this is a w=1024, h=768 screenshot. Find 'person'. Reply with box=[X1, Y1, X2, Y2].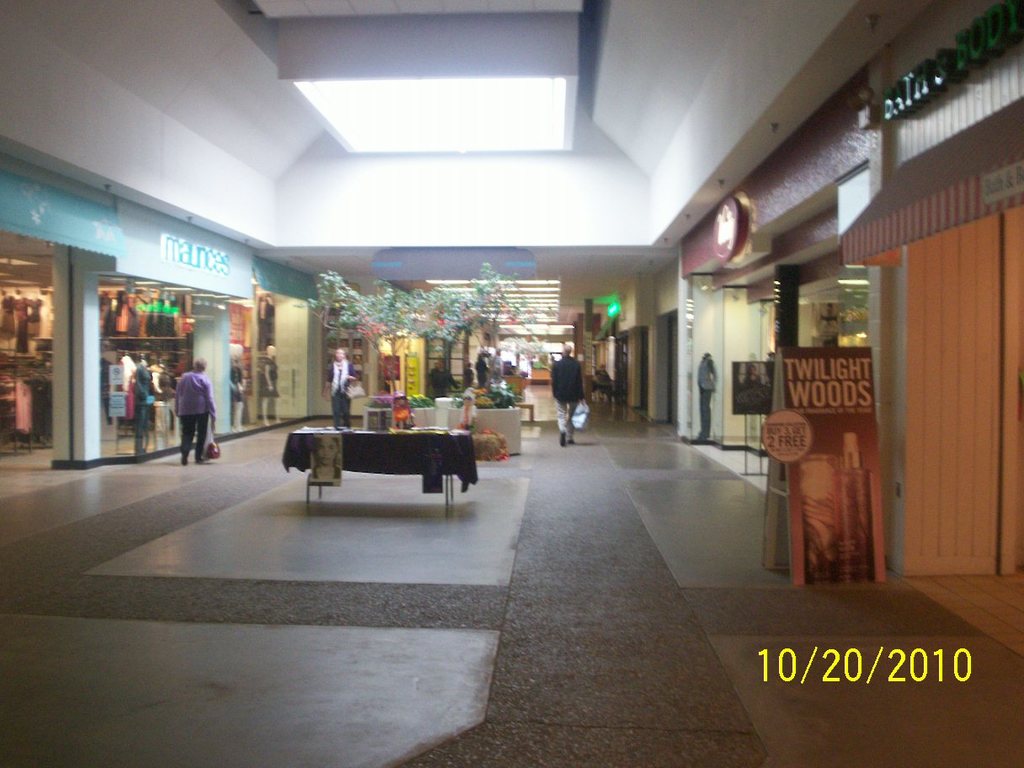
box=[163, 351, 217, 467].
